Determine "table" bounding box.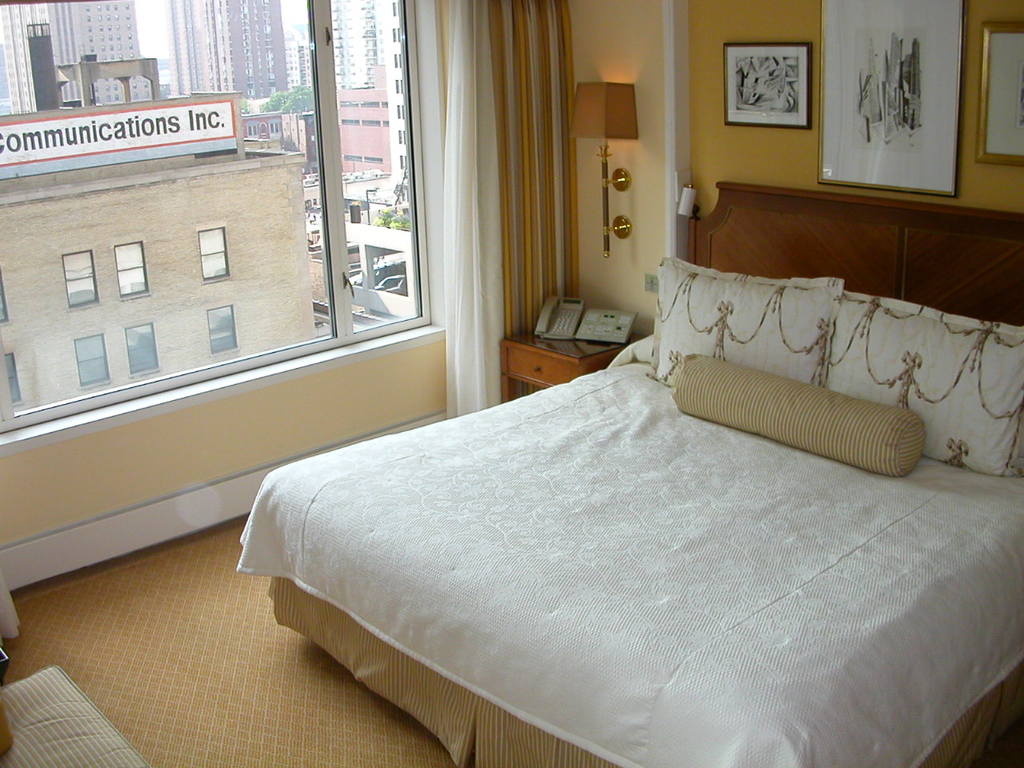
Determined: 501:328:646:402.
